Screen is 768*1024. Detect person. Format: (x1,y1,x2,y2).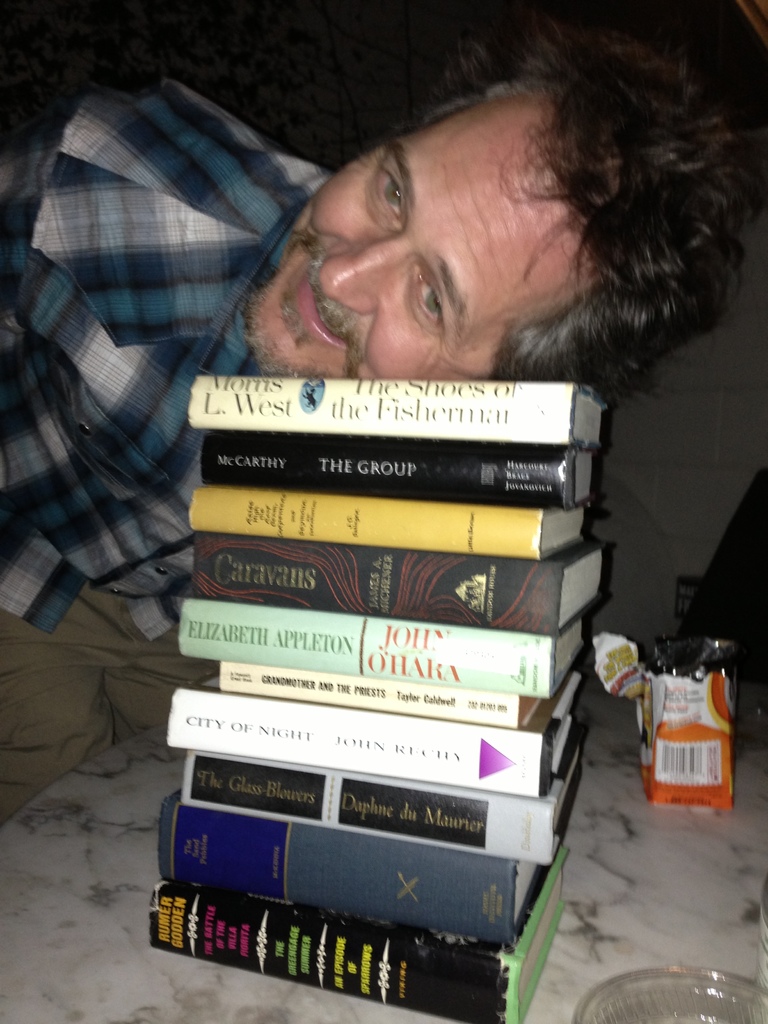
(2,38,714,828).
